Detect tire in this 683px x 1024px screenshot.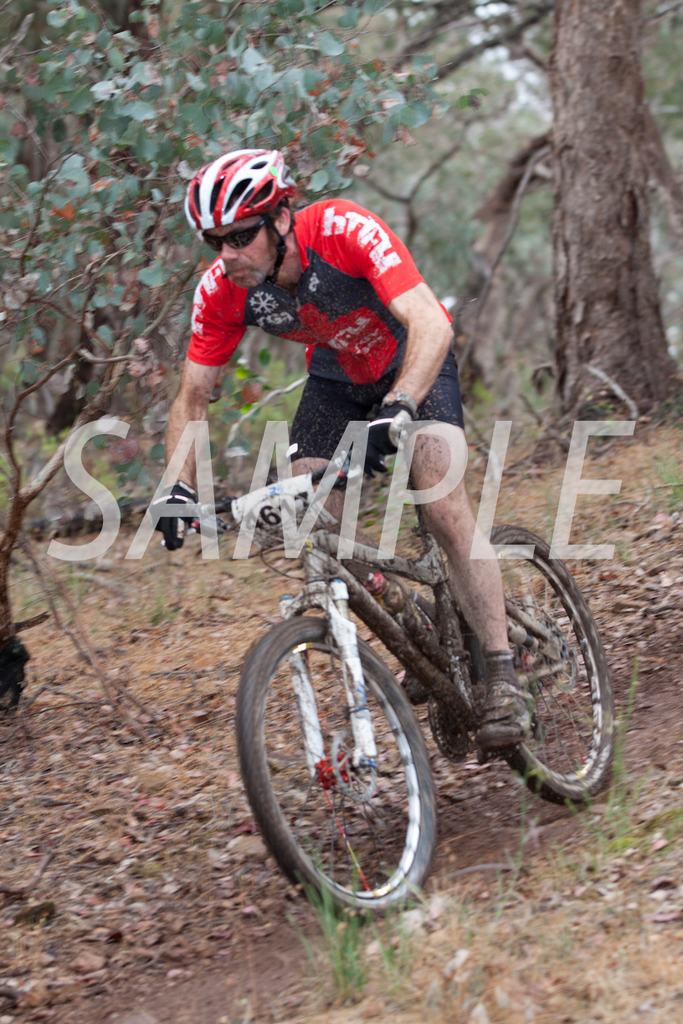
Detection: x1=246 y1=601 x2=457 y2=924.
